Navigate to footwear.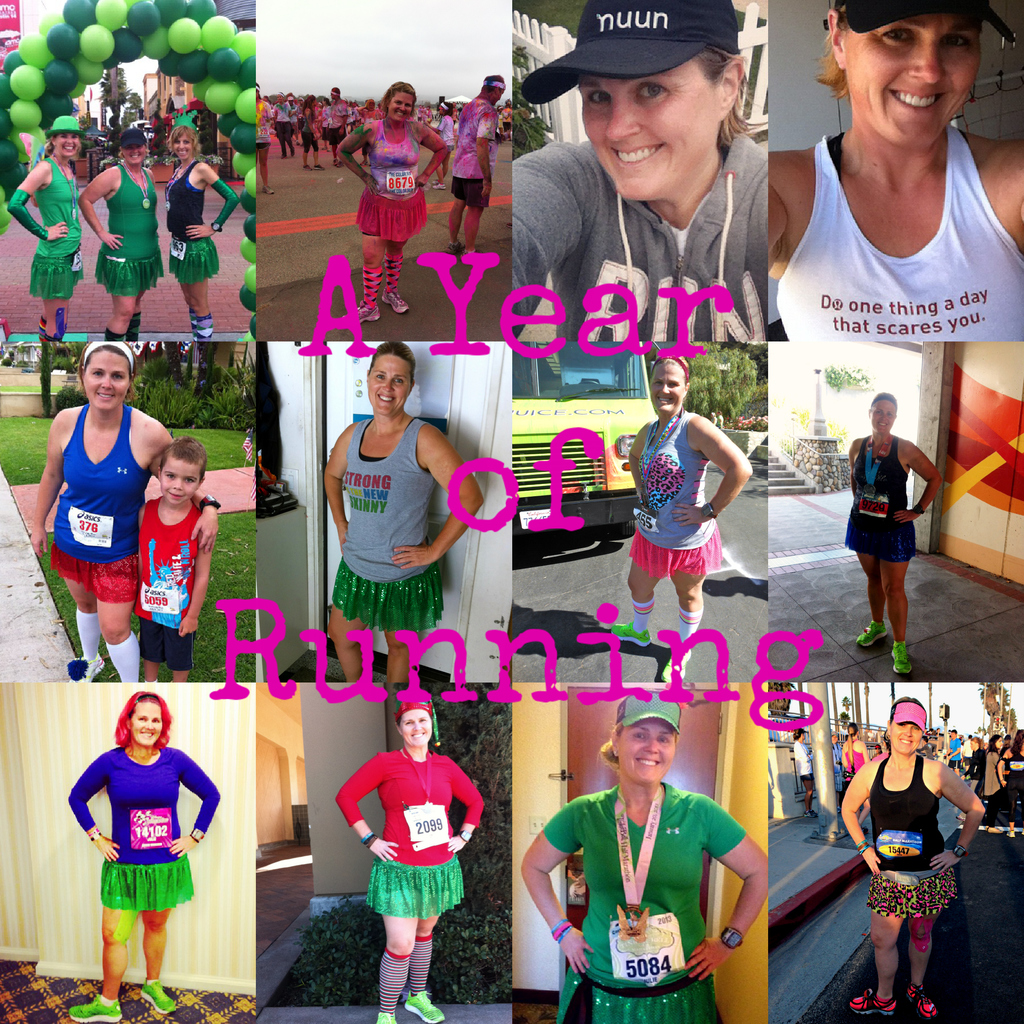
Navigation target: detection(989, 828, 1000, 835).
